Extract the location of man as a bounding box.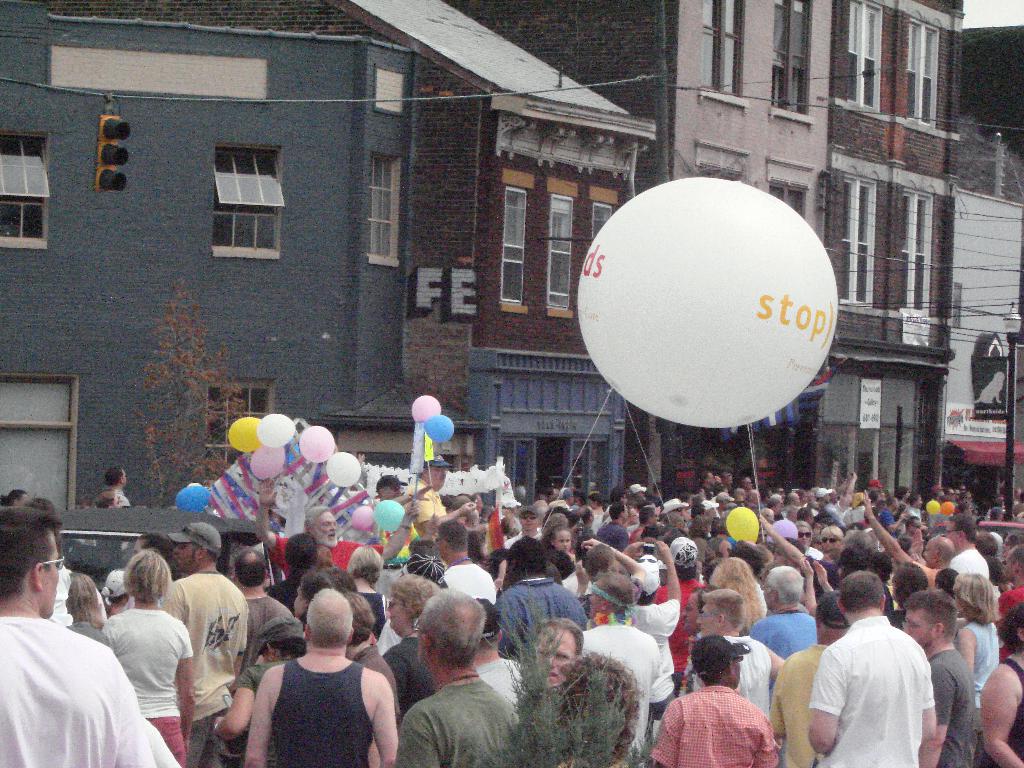
x1=655 y1=496 x2=684 y2=533.
